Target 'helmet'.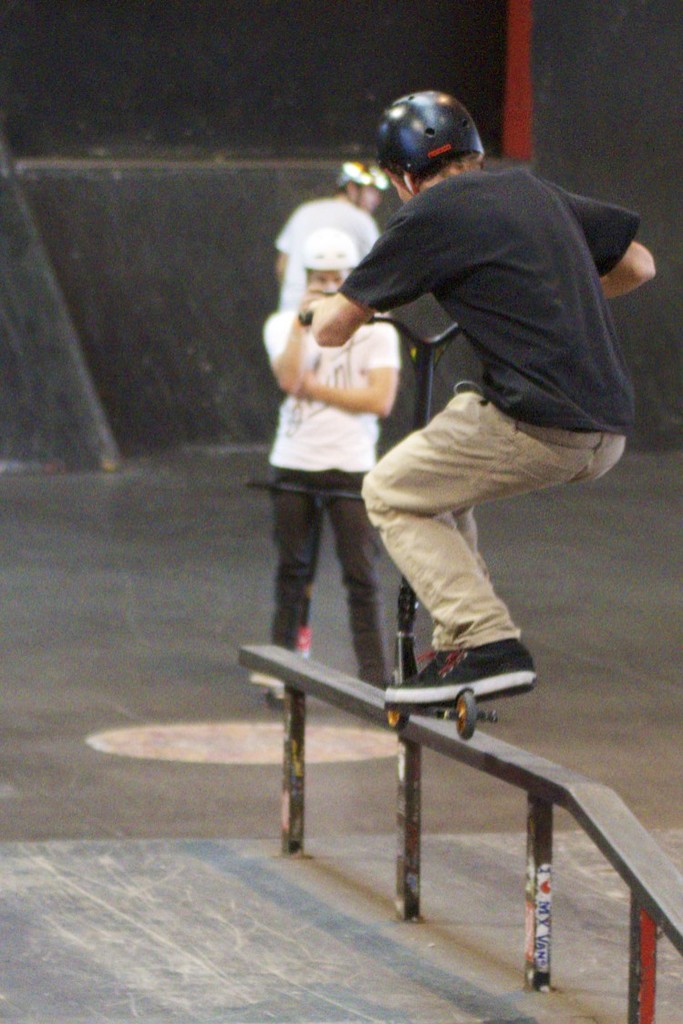
Target region: BBox(334, 155, 384, 206).
